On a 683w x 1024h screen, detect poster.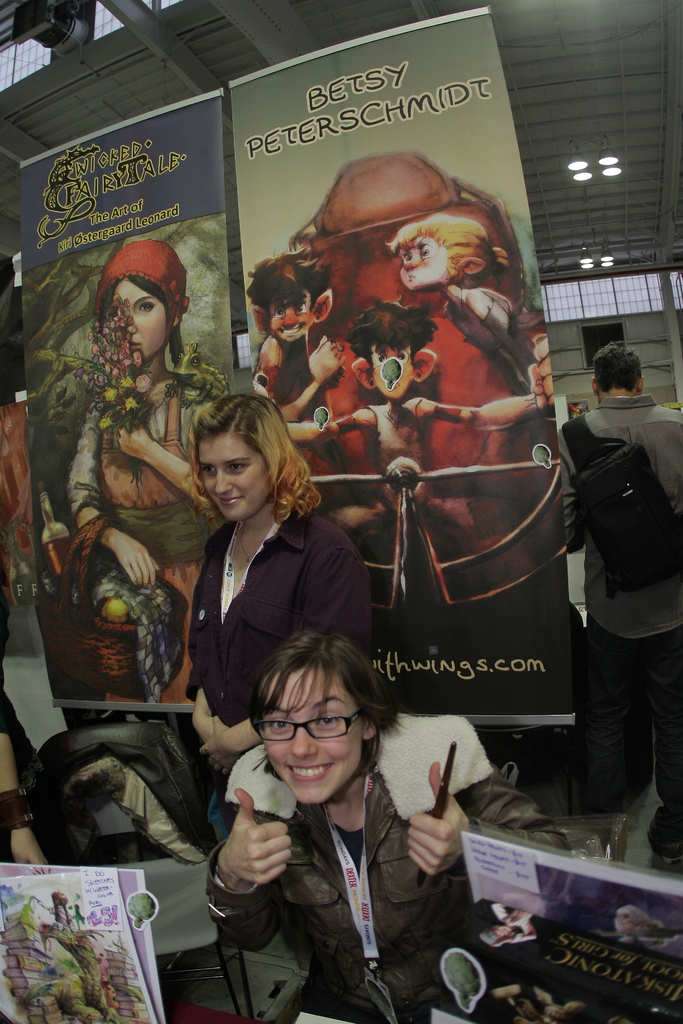
[x1=0, y1=0, x2=682, y2=1023].
